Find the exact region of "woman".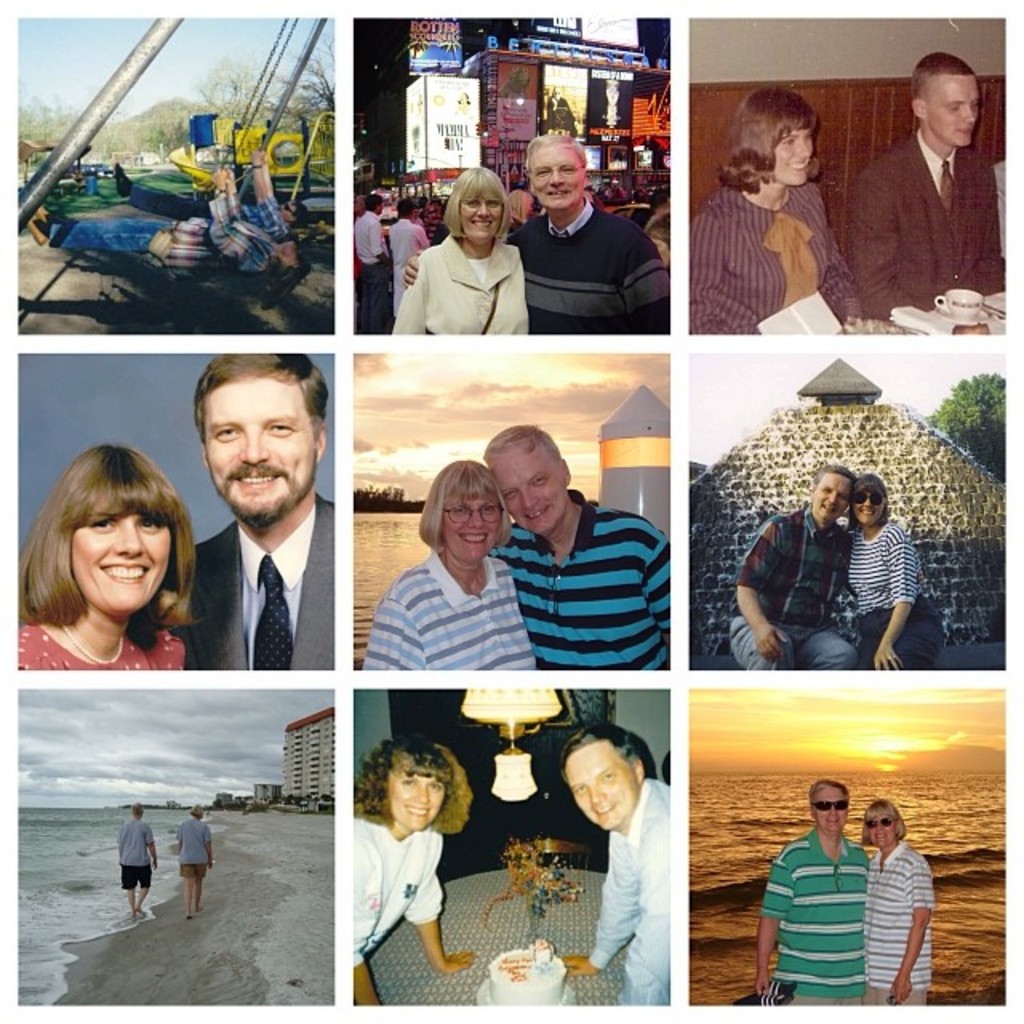
Exact region: (x1=347, y1=461, x2=531, y2=656).
